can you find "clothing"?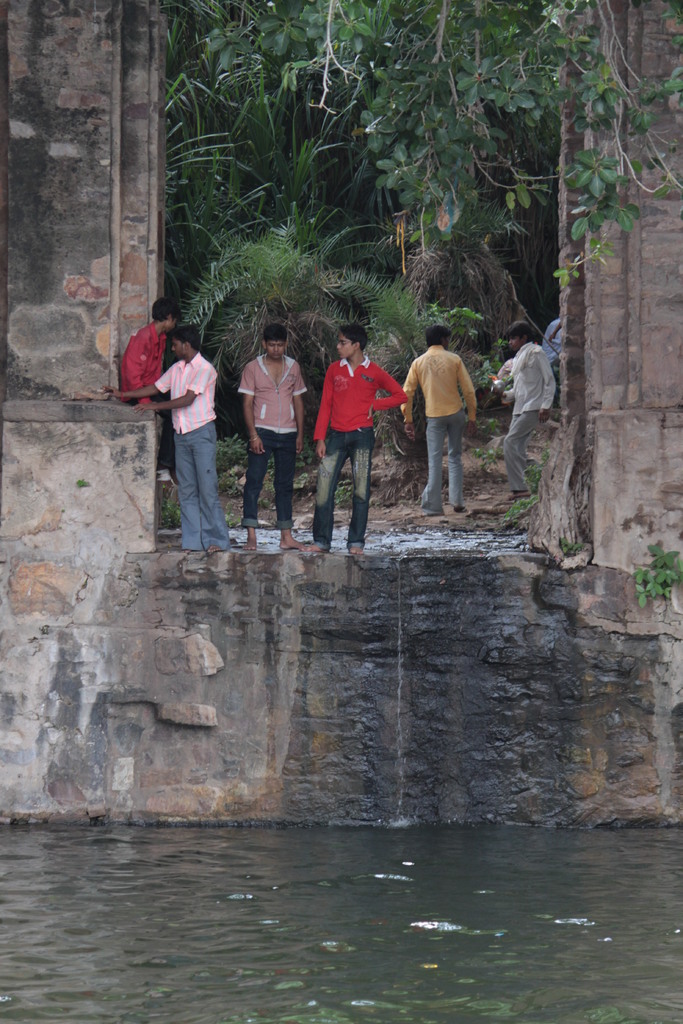
Yes, bounding box: (x1=497, y1=344, x2=560, y2=502).
